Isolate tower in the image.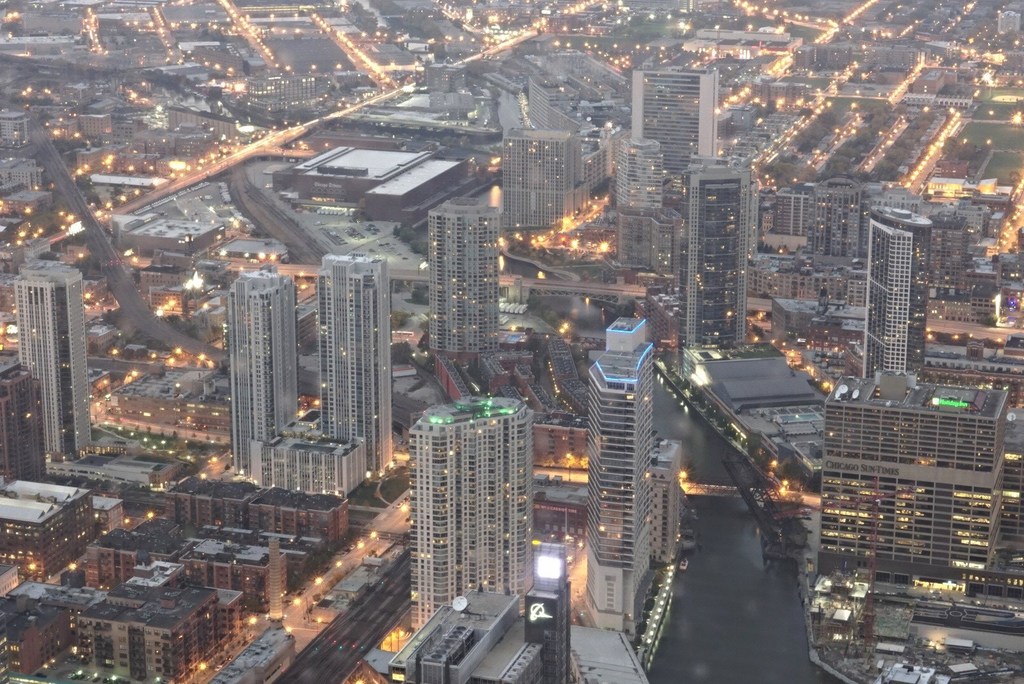
Isolated region: <bbox>227, 268, 296, 477</bbox>.
